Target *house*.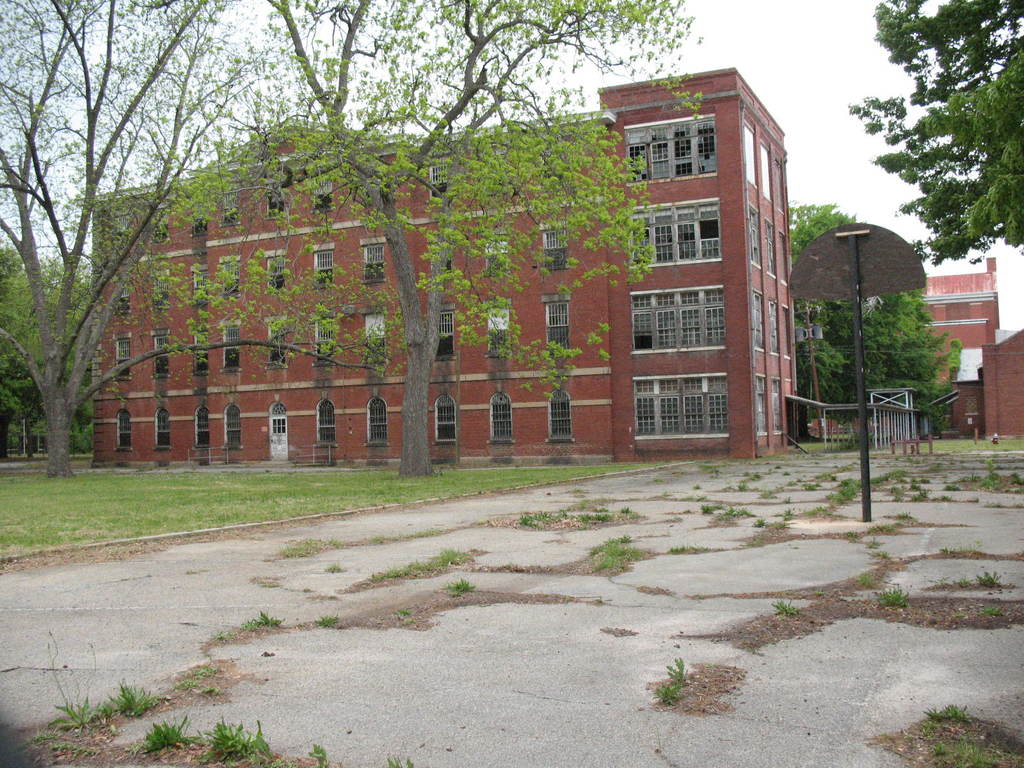
Target region: [92,90,778,481].
